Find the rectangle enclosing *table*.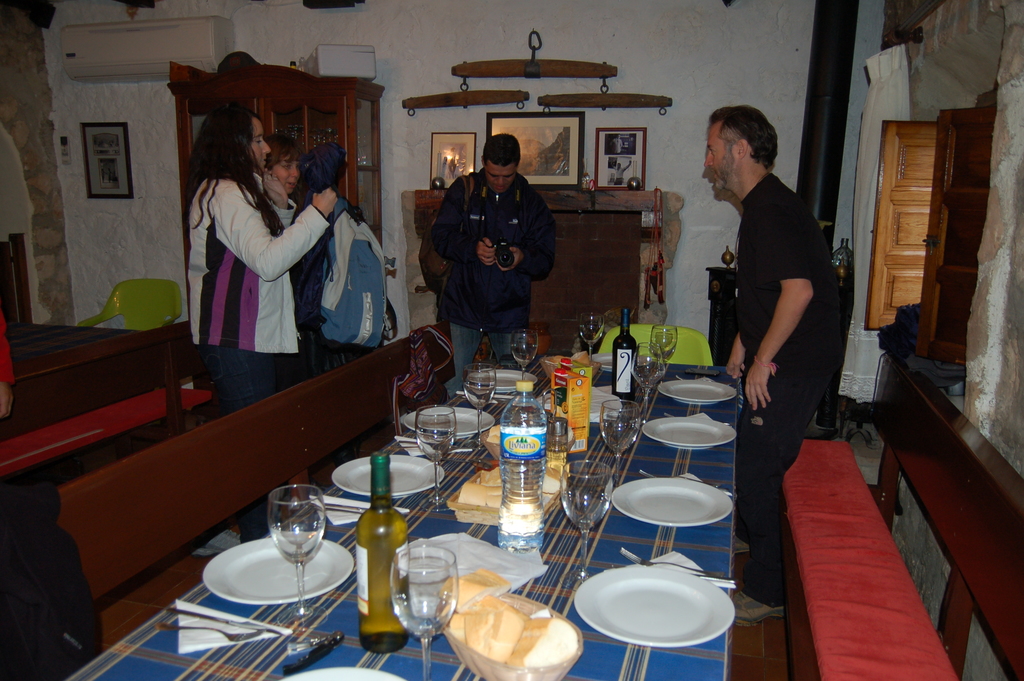
[63,351,742,680].
